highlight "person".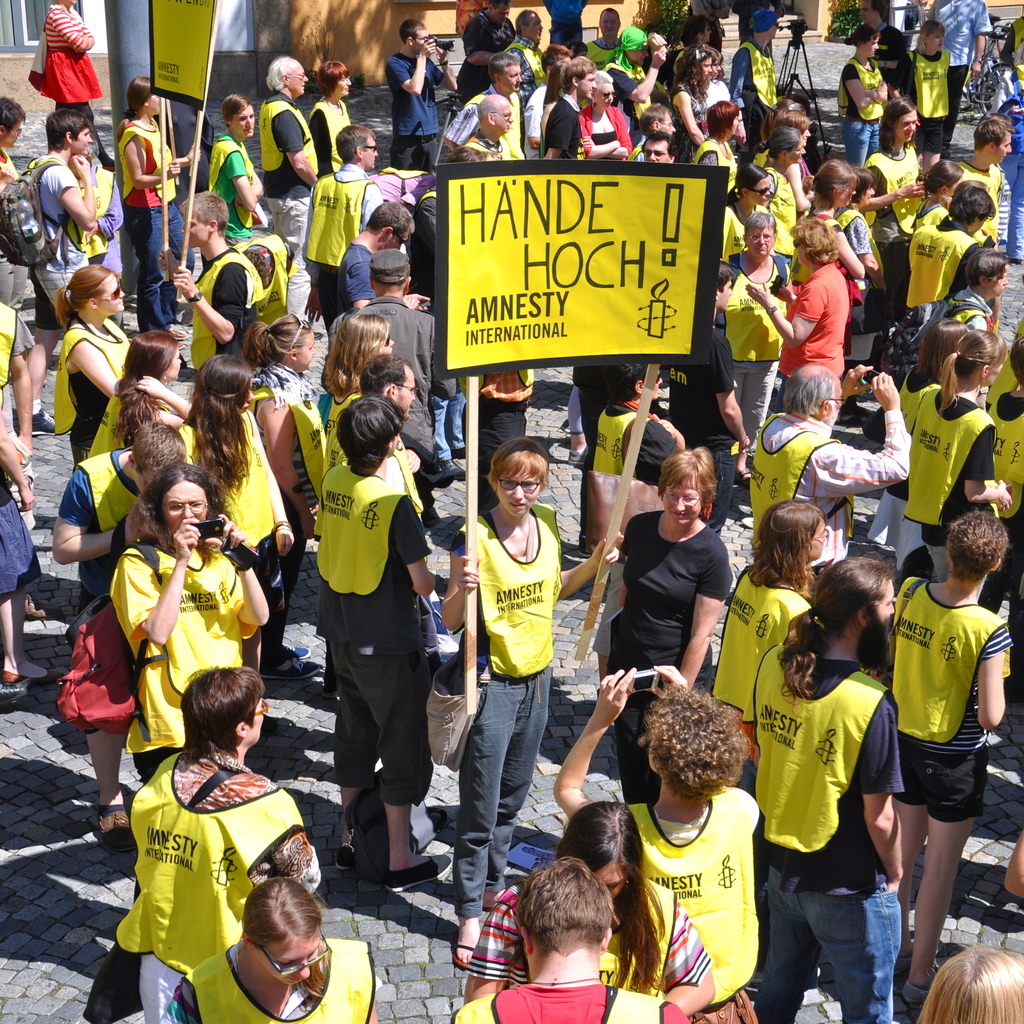
Highlighted region: [x1=13, y1=106, x2=101, y2=311].
